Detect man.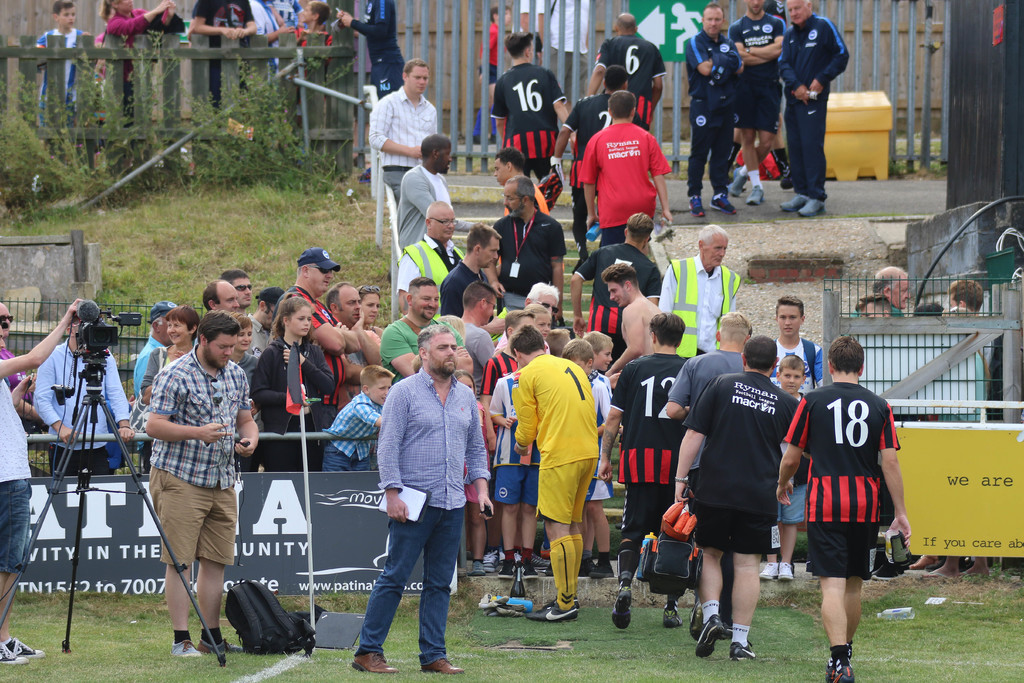
Detected at (x1=507, y1=327, x2=597, y2=620).
